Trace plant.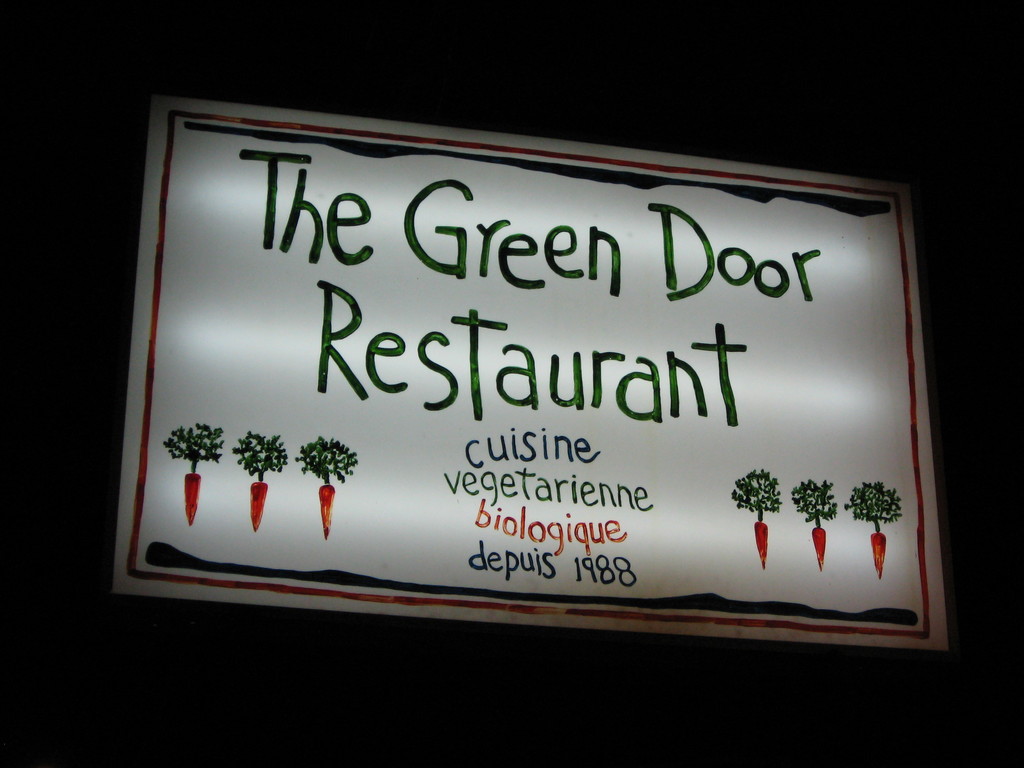
Traced to <bbox>845, 478, 906, 528</bbox>.
